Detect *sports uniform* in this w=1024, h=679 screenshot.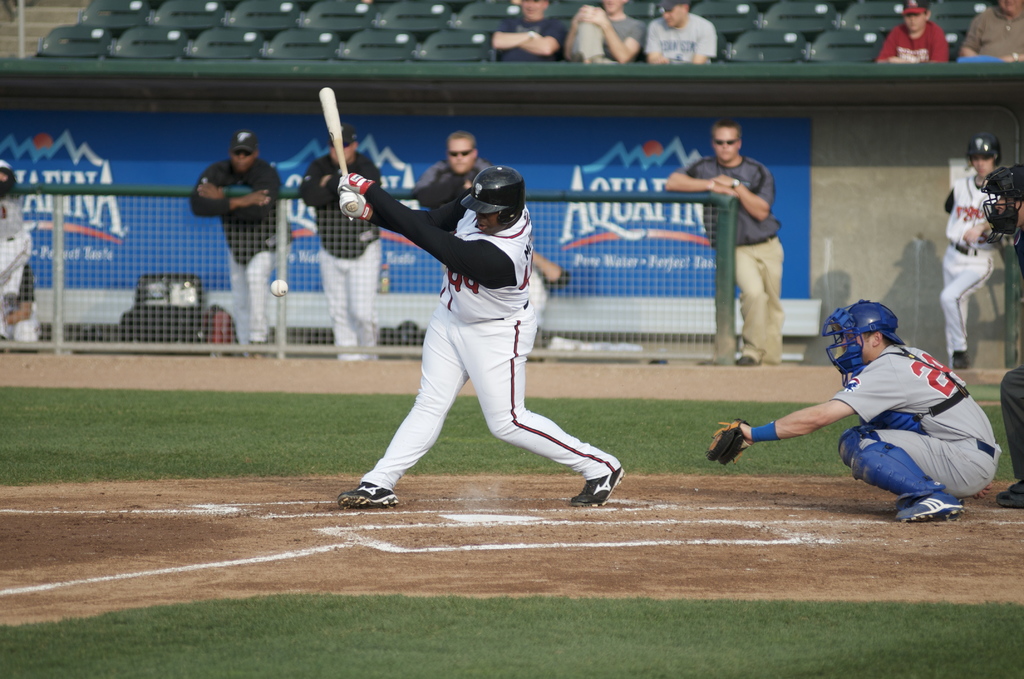
Detection: {"x1": 292, "y1": 129, "x2": 379, "y2": 350}.
